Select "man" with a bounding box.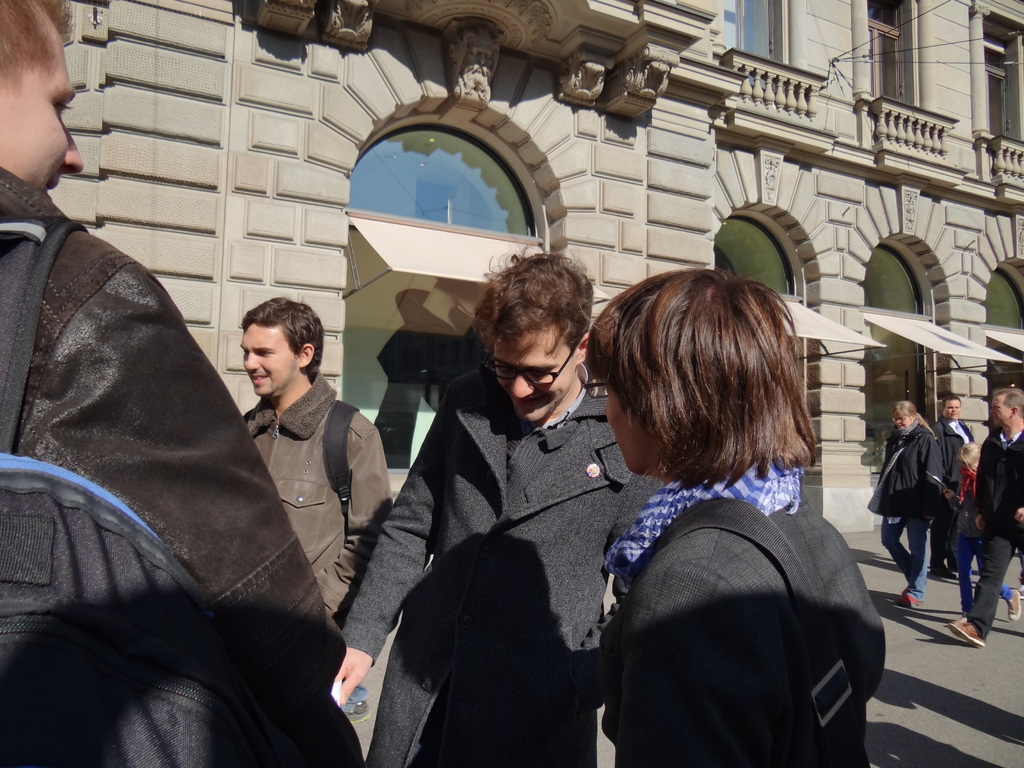
Rect(943, 387, 1023, 648).
